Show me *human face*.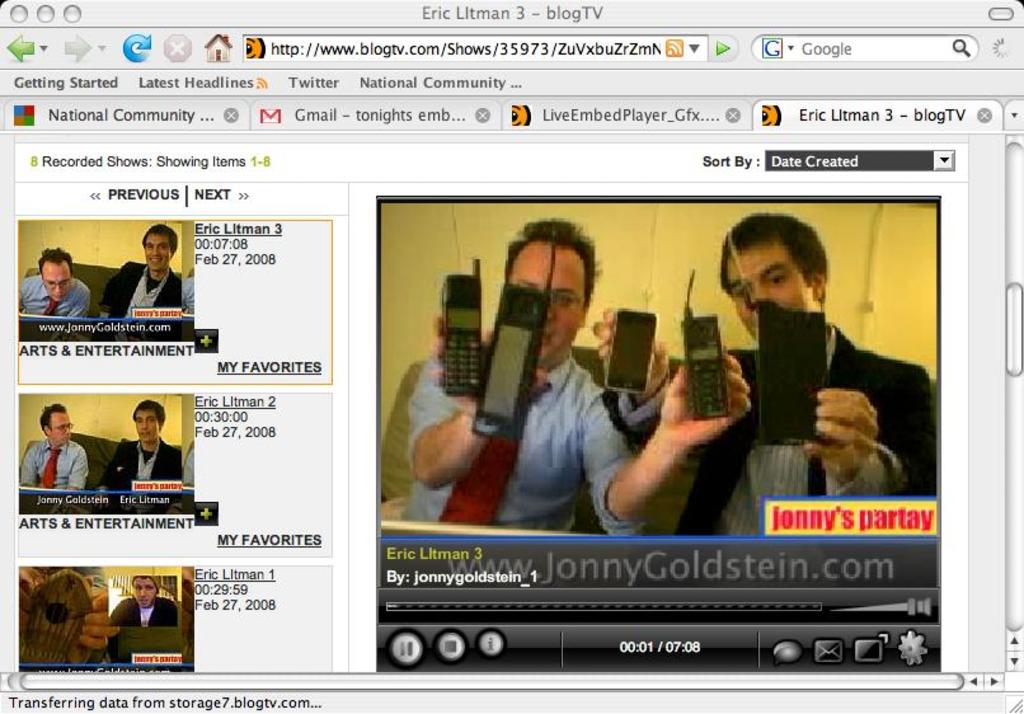
*human face* is here: box(508, 239, 582, 358).
